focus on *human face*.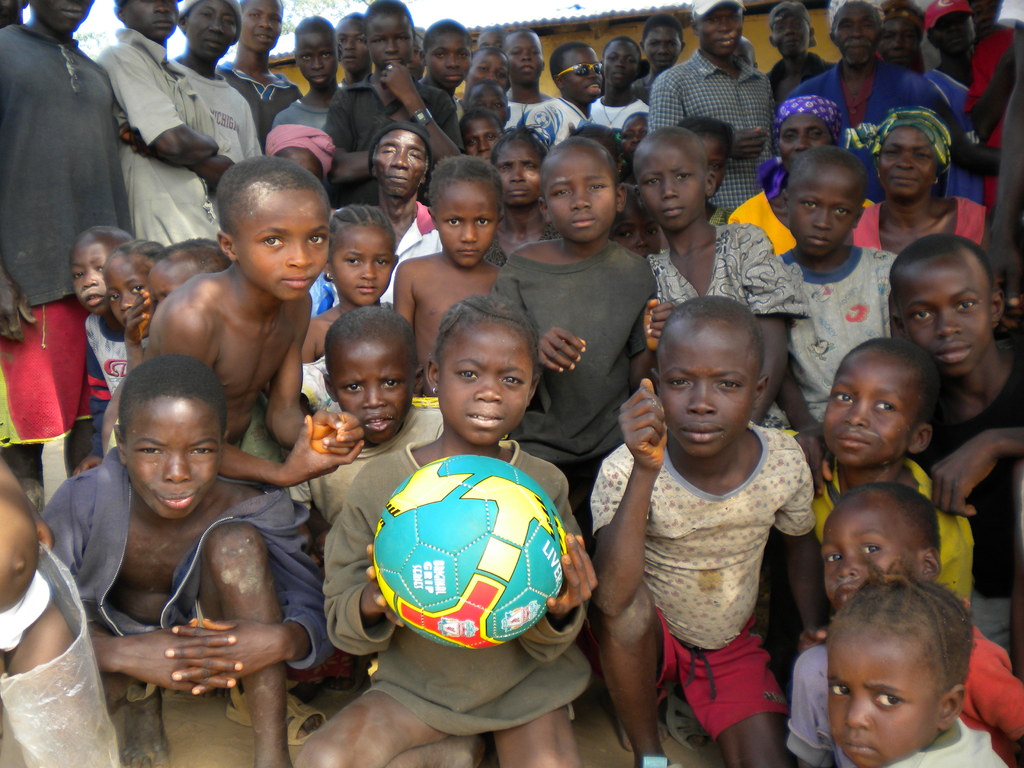
Focused at 440:312:534:445.
